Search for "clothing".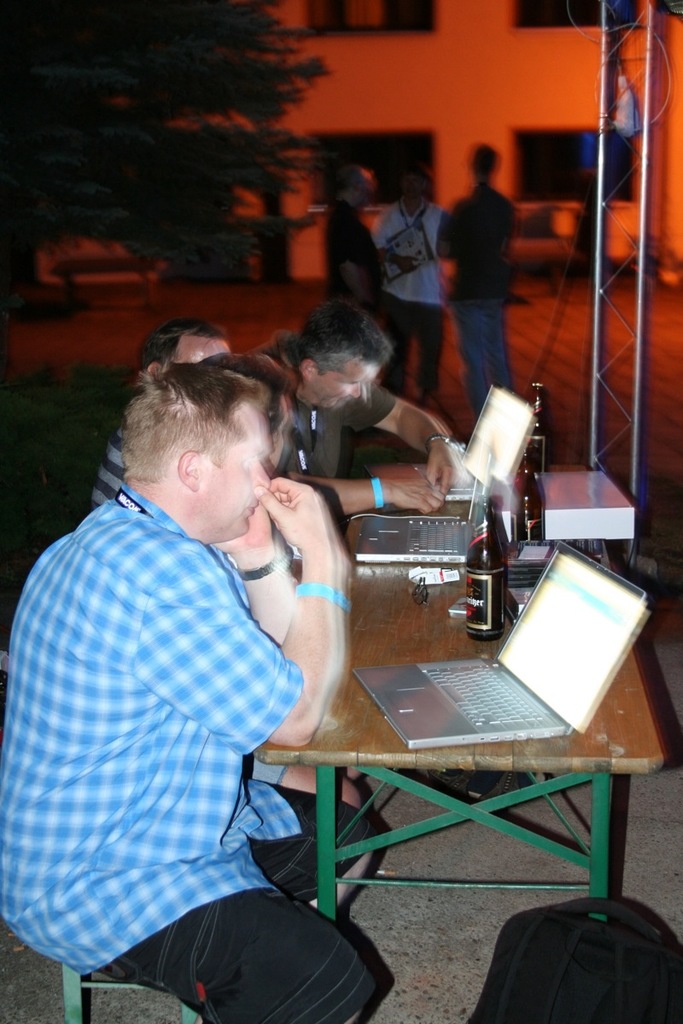
Found at pyautogui.locateOnScreen(438, 183, 517, 422).
